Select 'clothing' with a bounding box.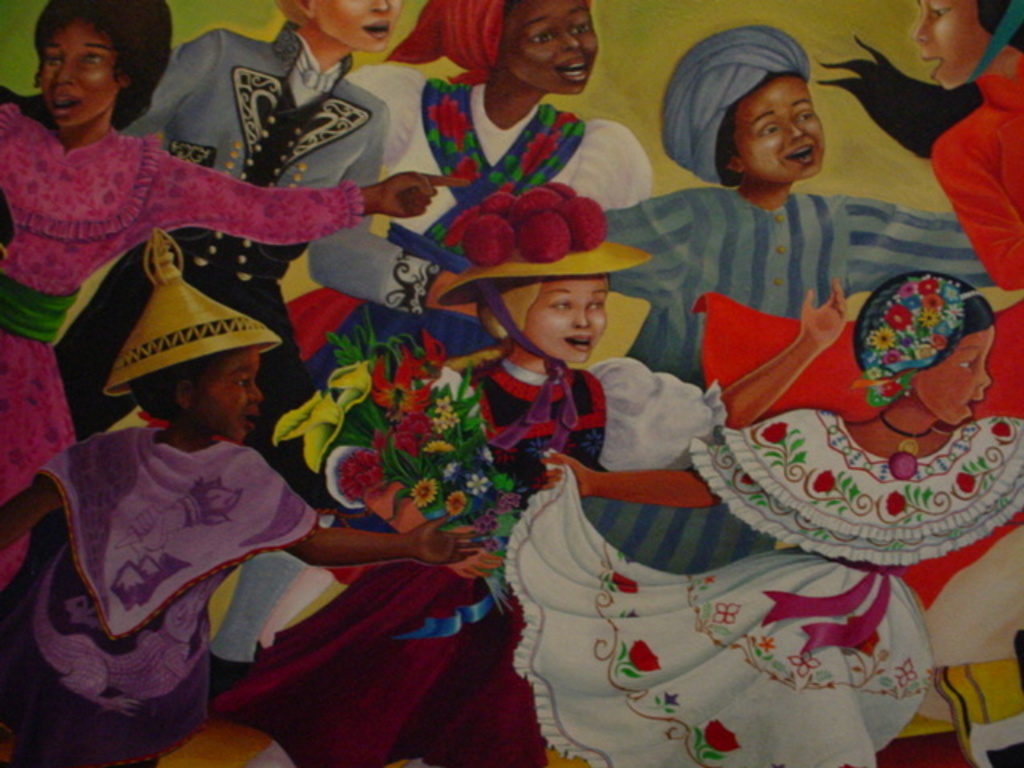
crop(690, 53, 1022, 616).
